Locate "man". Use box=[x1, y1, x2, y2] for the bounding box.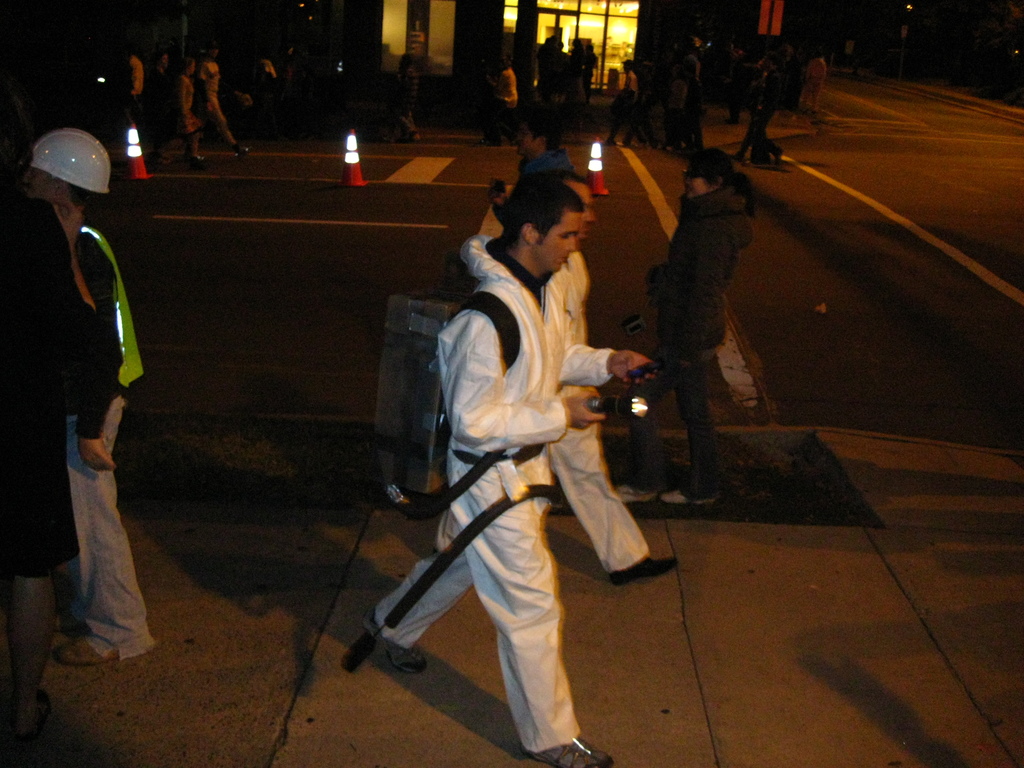
box=[497, 157, 689, 591].
